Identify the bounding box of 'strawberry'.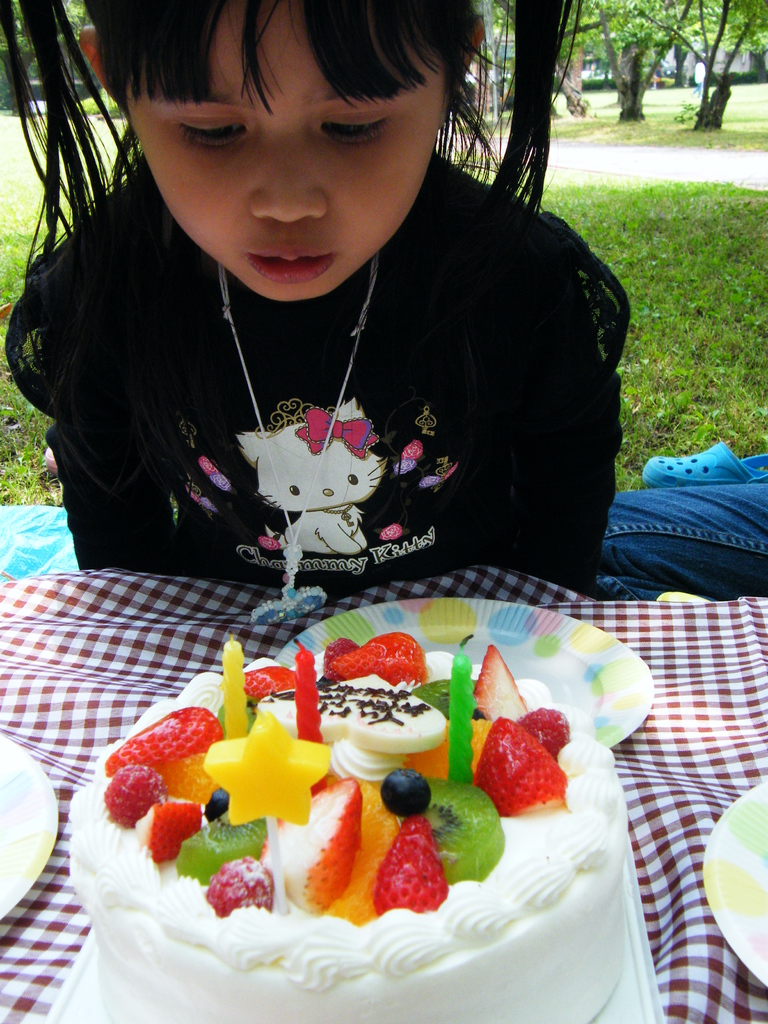
(220,664,295,705).
